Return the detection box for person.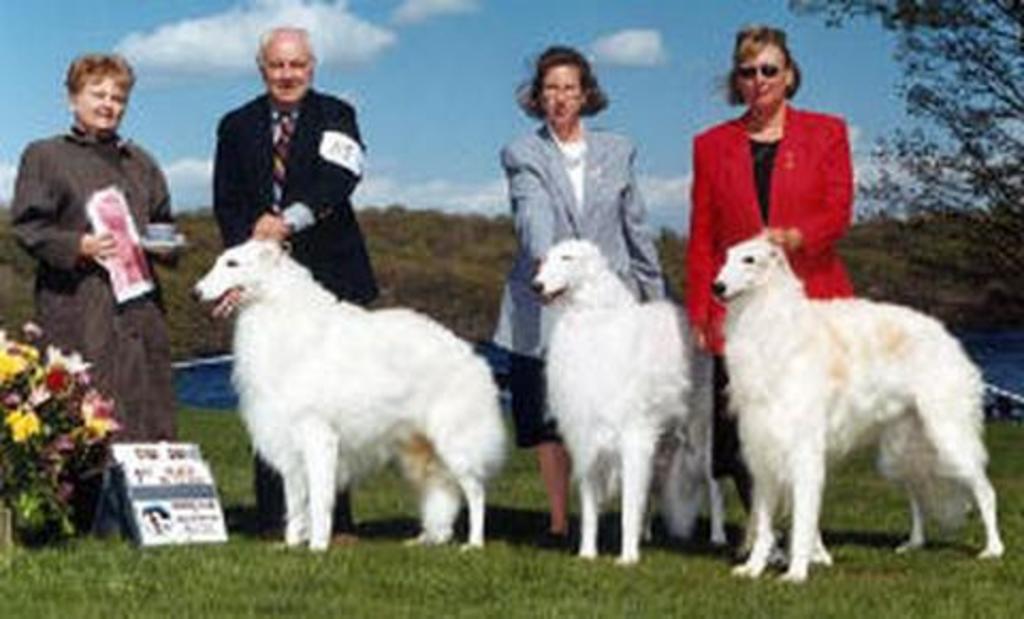
676, 36, 873, 307.
